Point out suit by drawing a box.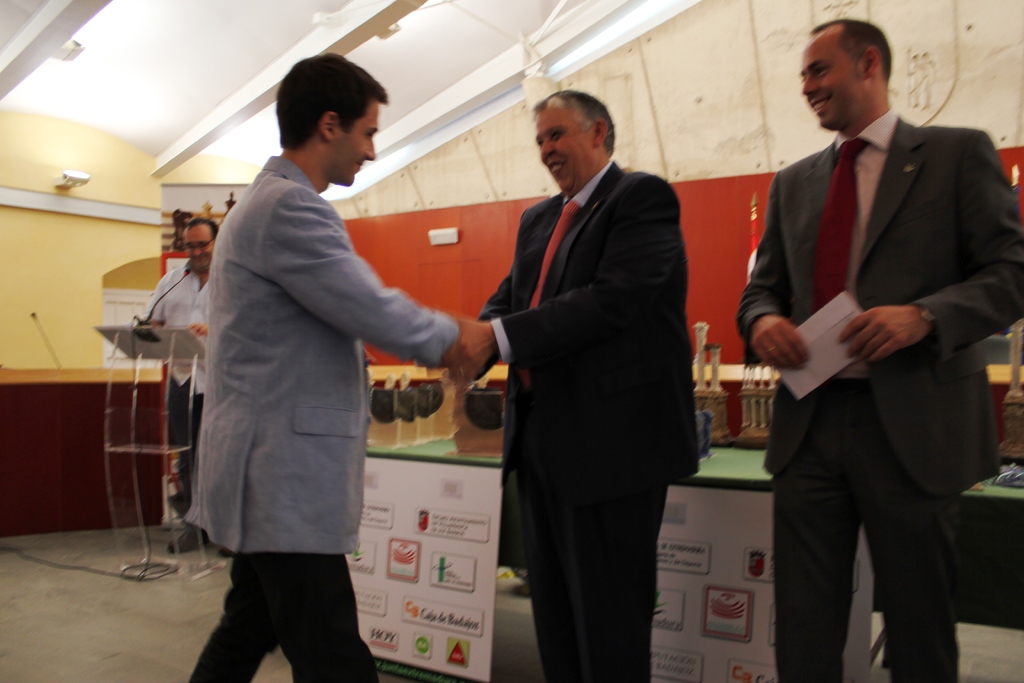
box=[476, 158, 701, 679].
